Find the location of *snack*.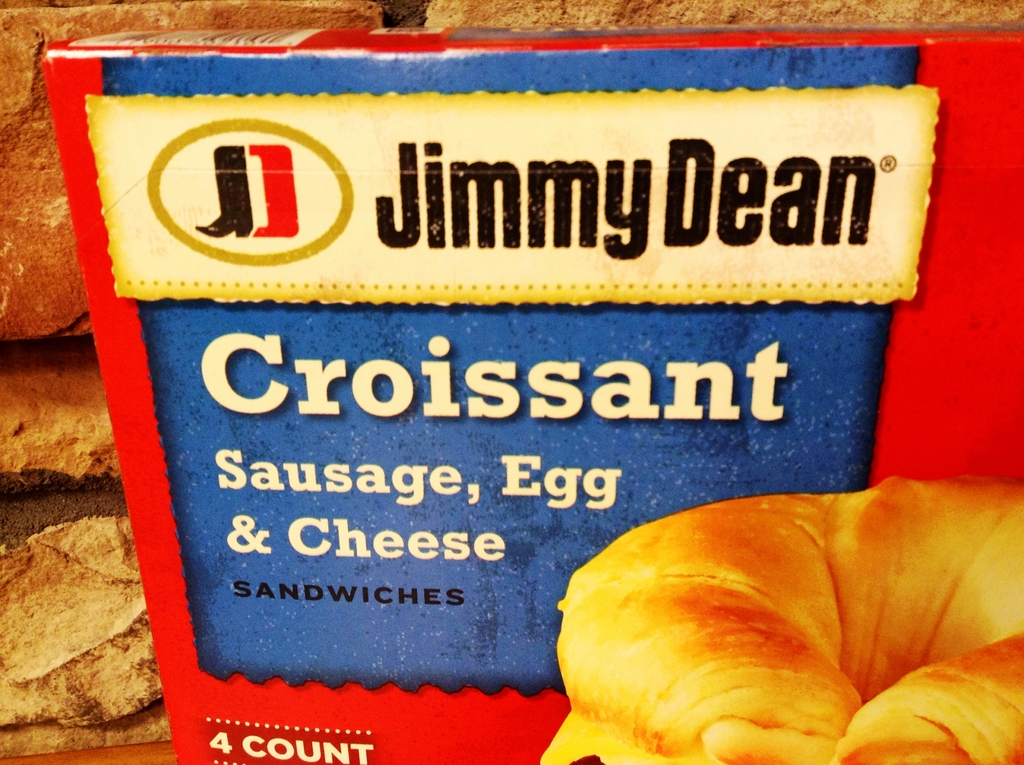
Location: 540:471:1023:764.
